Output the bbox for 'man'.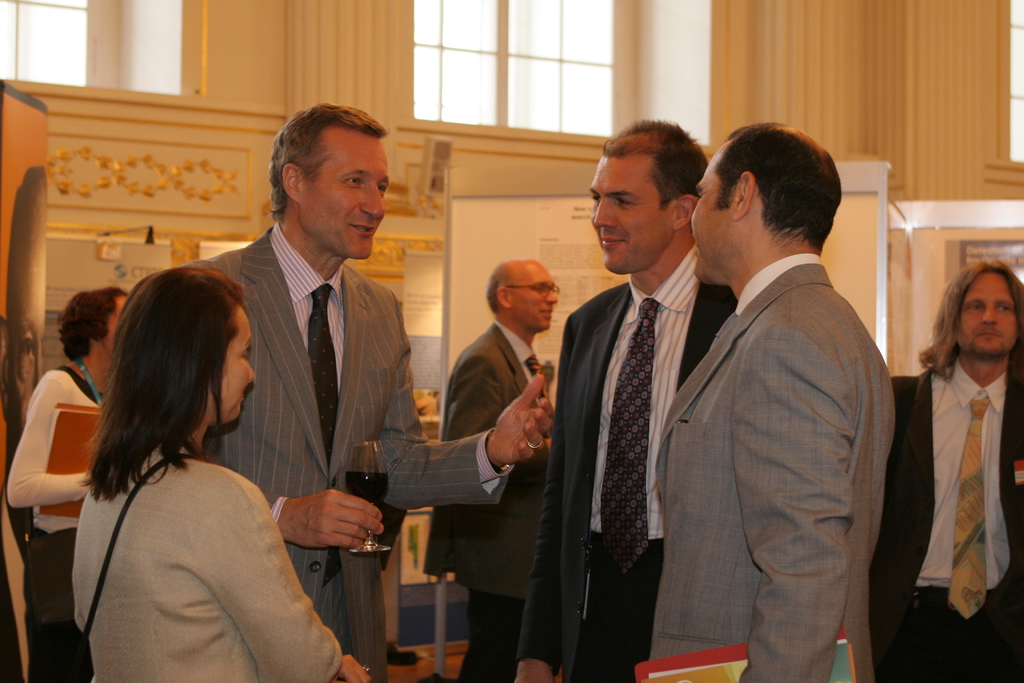
{"left": 412, "top": 252, "right": 561, "bottom": 682}.
